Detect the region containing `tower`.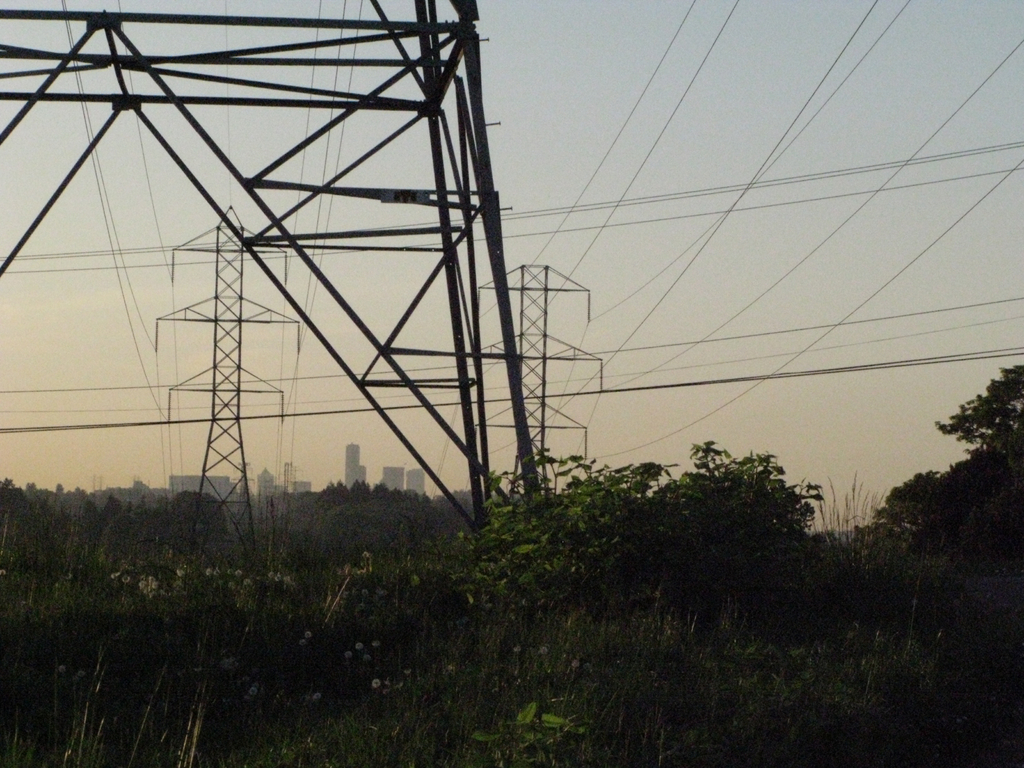
[x1=134, y1=190, x2=324, y2=587].
